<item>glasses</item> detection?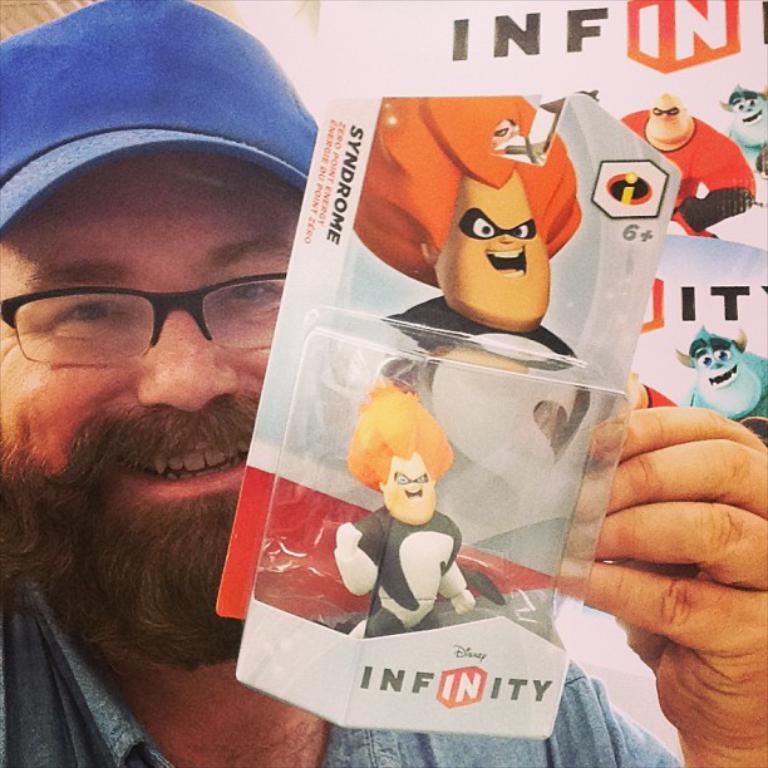
{"left": 9, "top": 259, "right": 297, "bottom": 370}
